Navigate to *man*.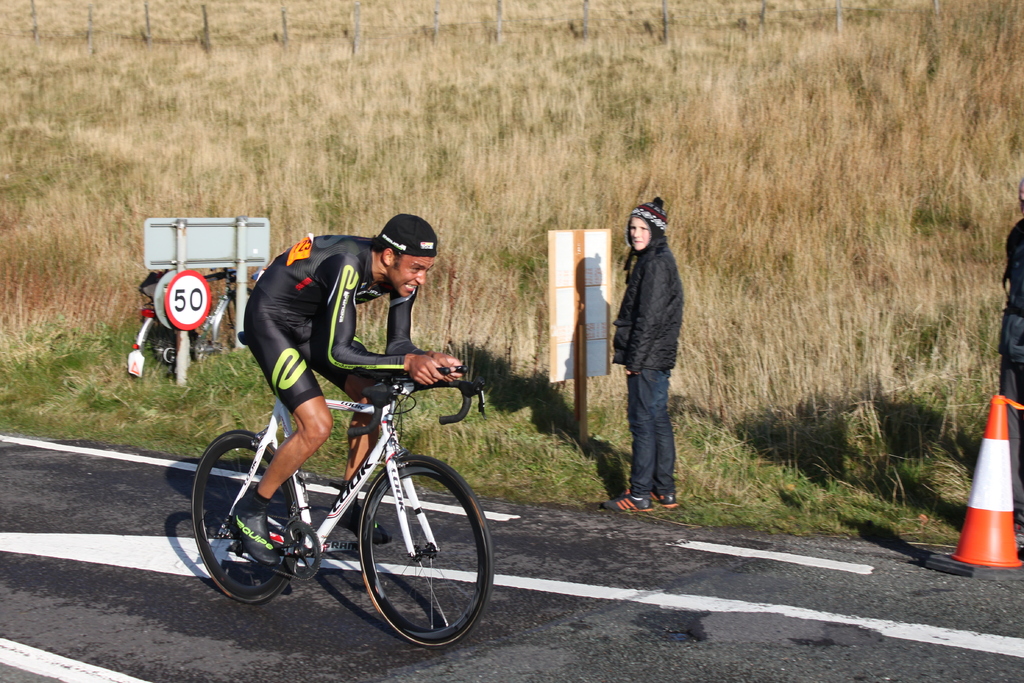
Navigation target: x1=189, y1=233, x2=477, y2=545.
